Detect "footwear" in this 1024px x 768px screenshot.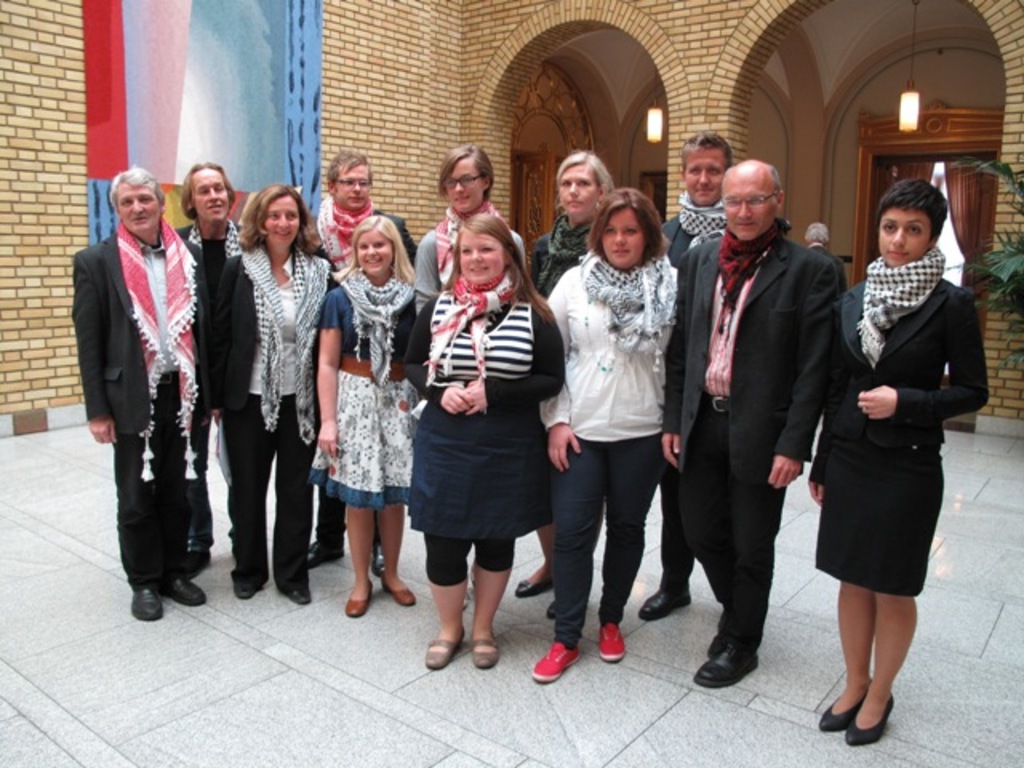
Detection: <box>693,640,760,690</box>.
